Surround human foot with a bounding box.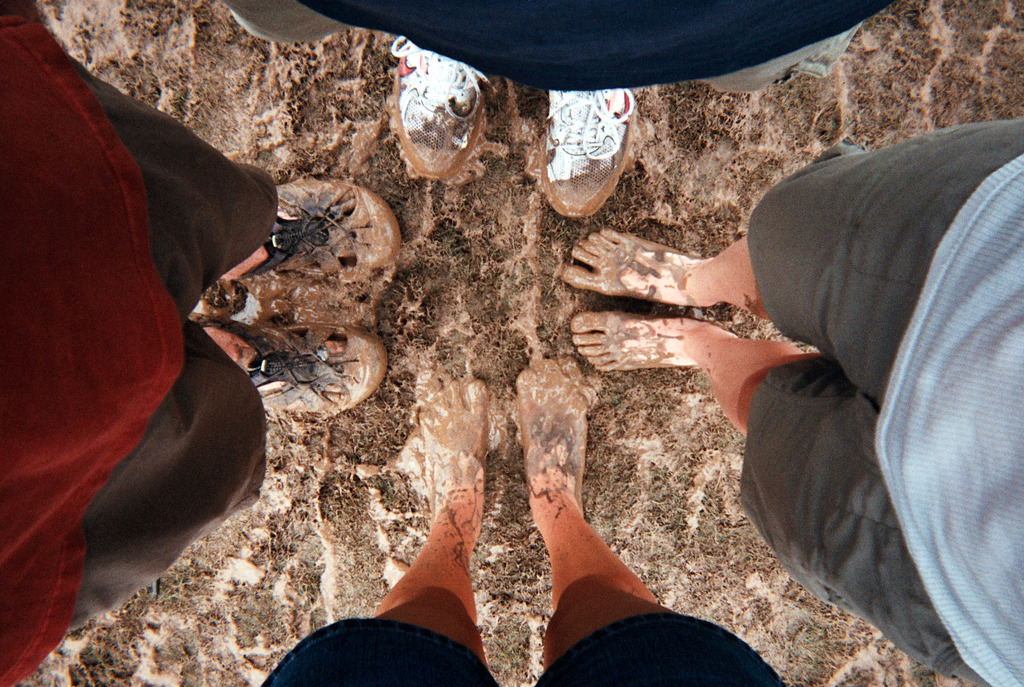
{"left": 393, "top": 37, "right": 490, "bottom": 187}.
